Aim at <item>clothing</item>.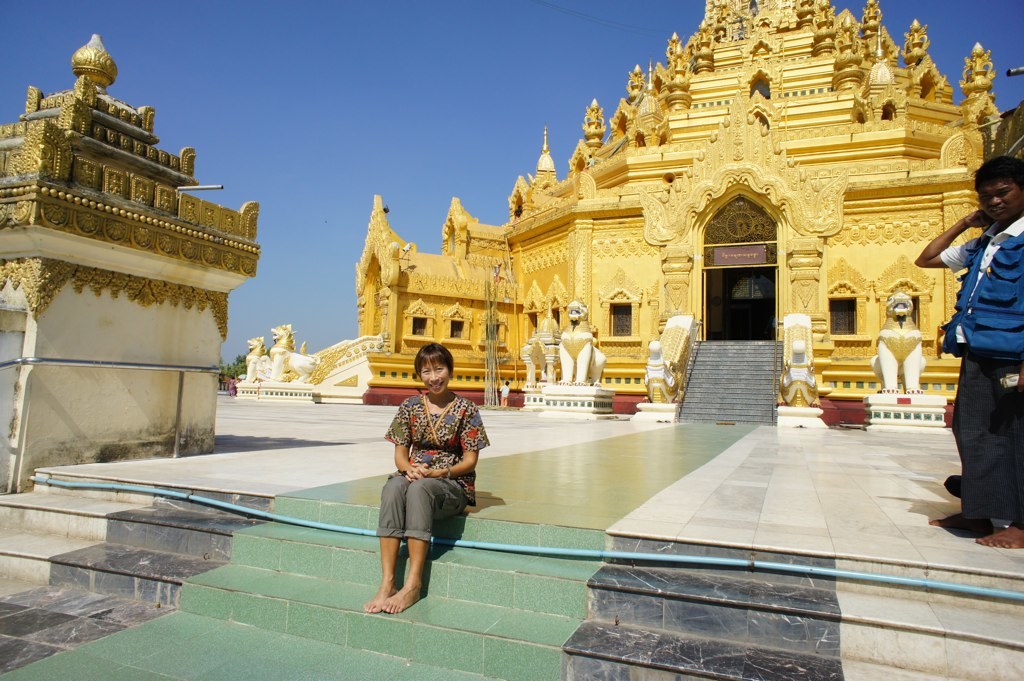
Aimed at 385/382/483/593.
